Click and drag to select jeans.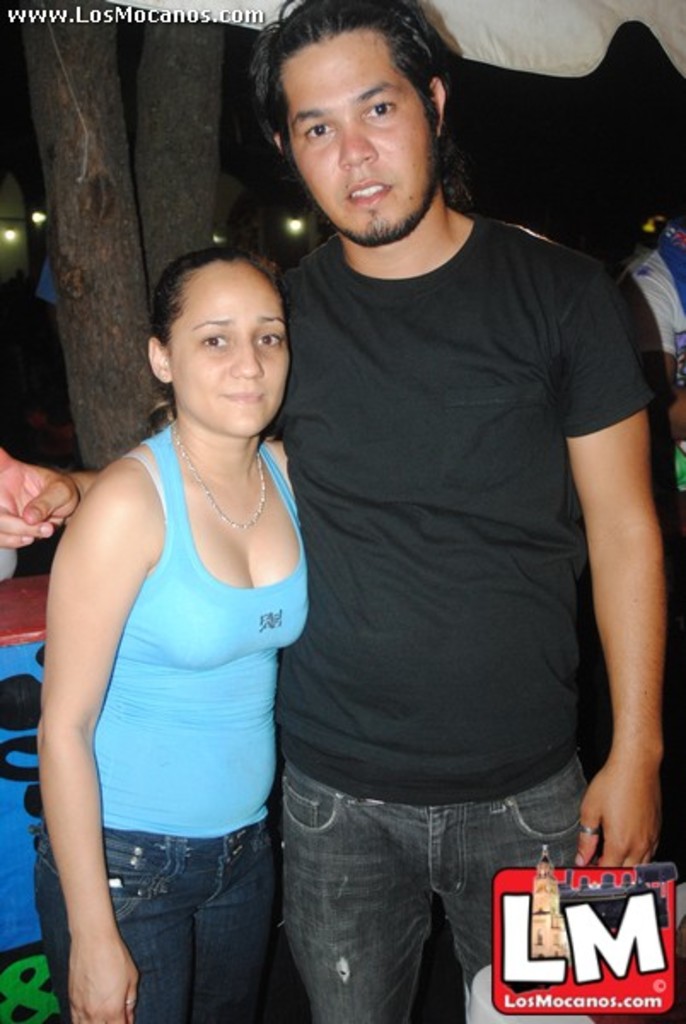
Selection: Rect(44, 795, 299, 1022).
